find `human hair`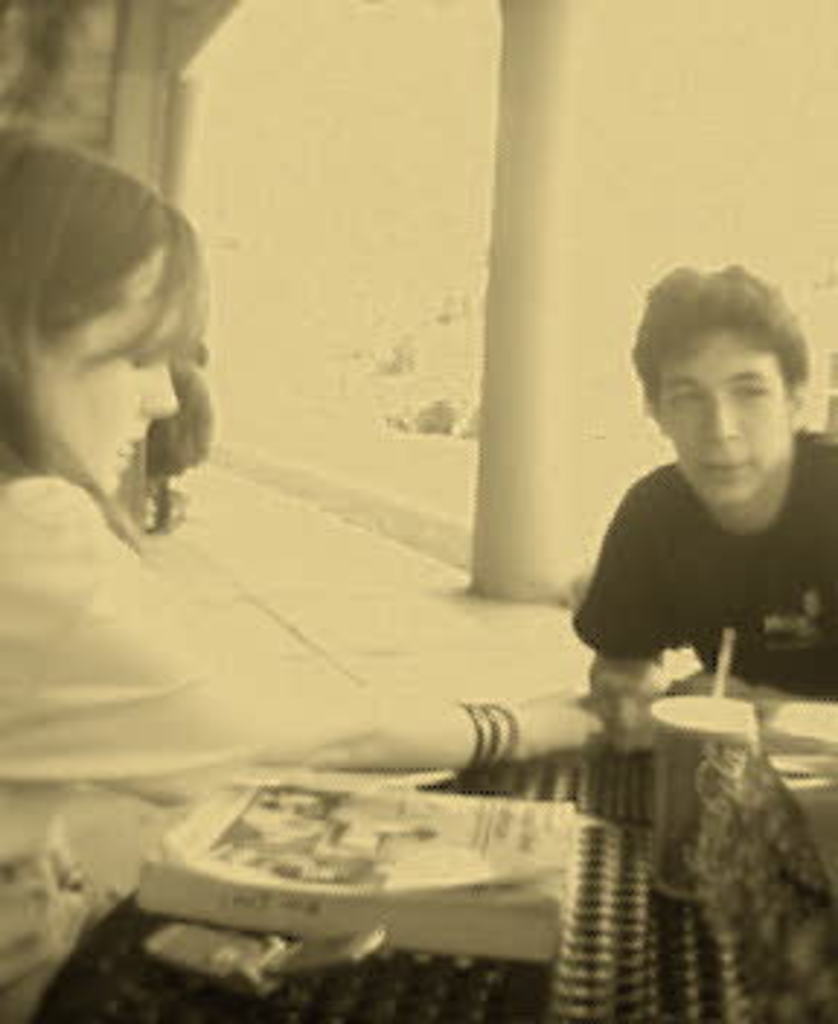
BBox(649, 259, 789, 425)
